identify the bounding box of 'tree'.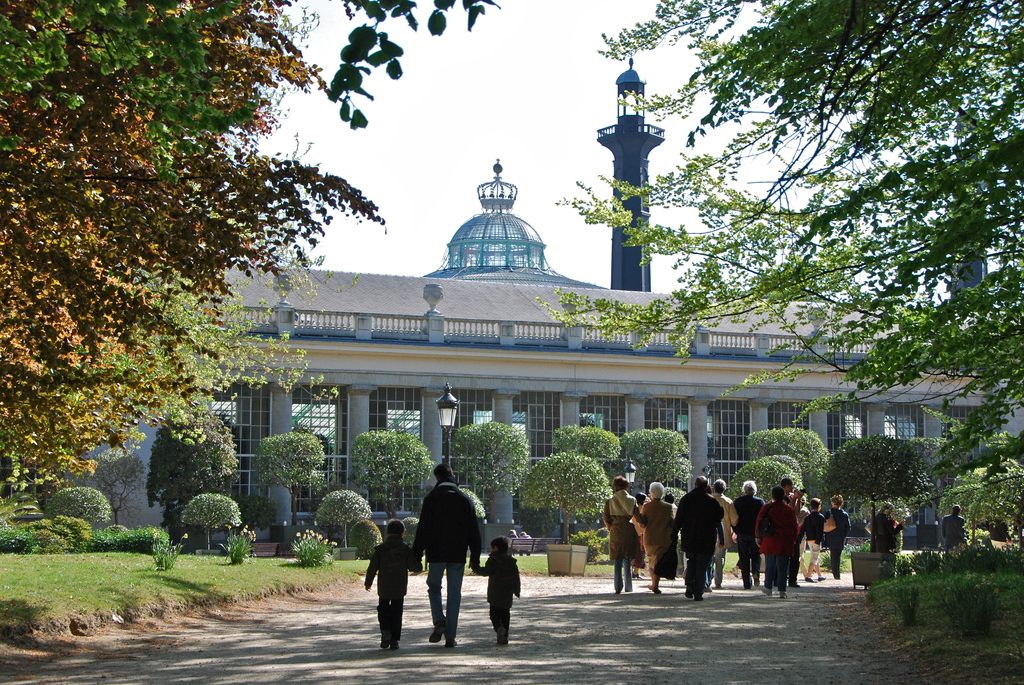
left=0, top=0, right=499, bottom=185.
